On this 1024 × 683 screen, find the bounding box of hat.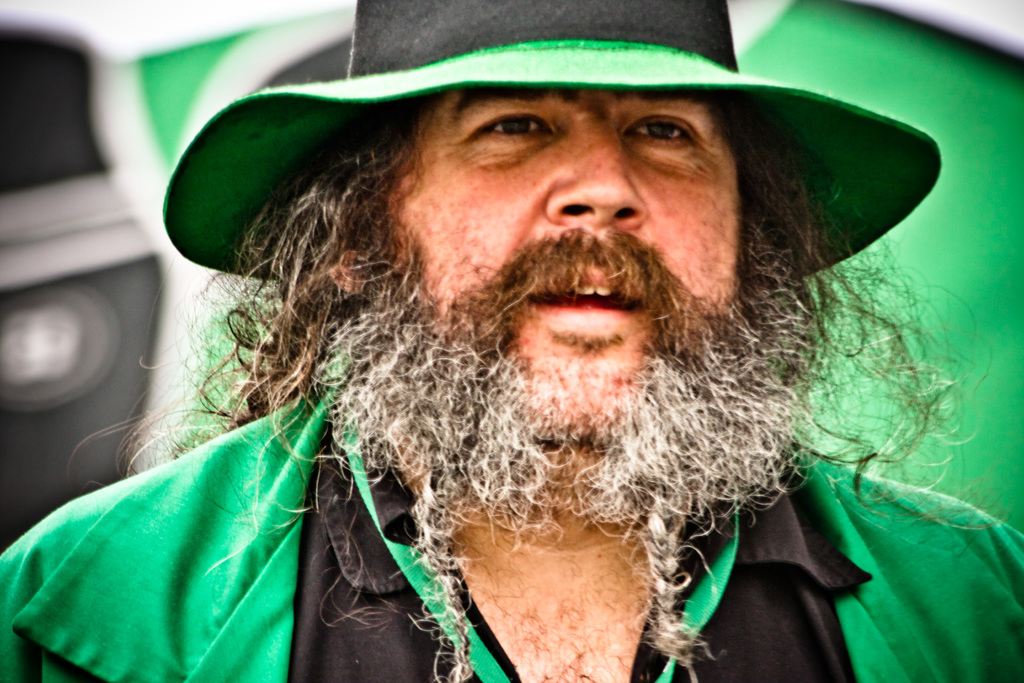
Bounding box: 163:0:945:280.
